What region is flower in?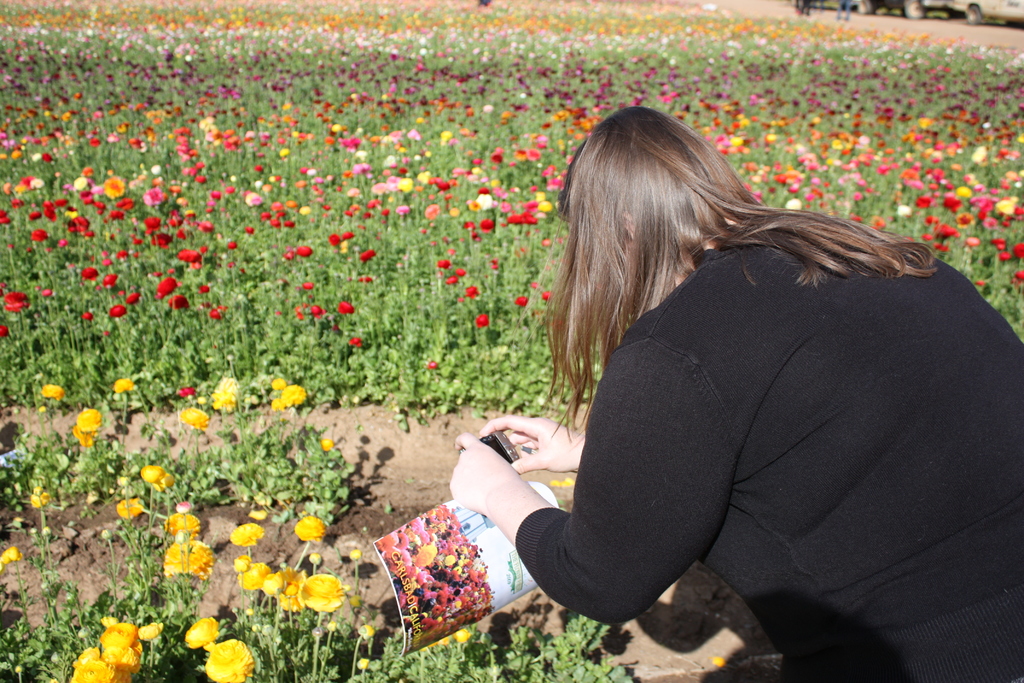
32, 483, 50, 515.
